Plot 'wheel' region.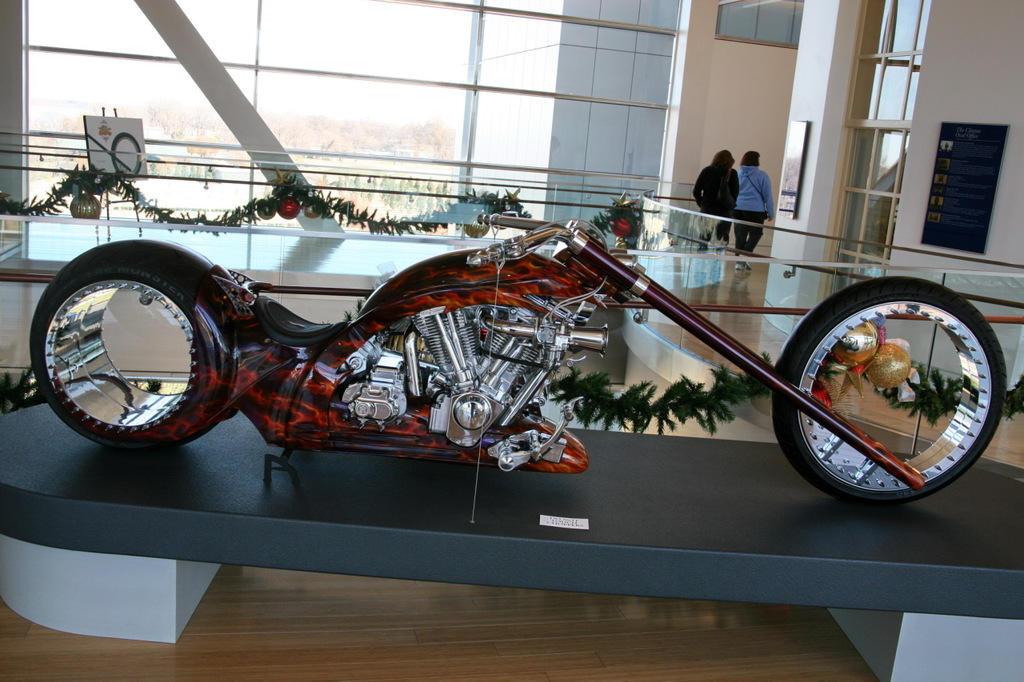
Plotted at l=793, t=275, r=991, b=497.
